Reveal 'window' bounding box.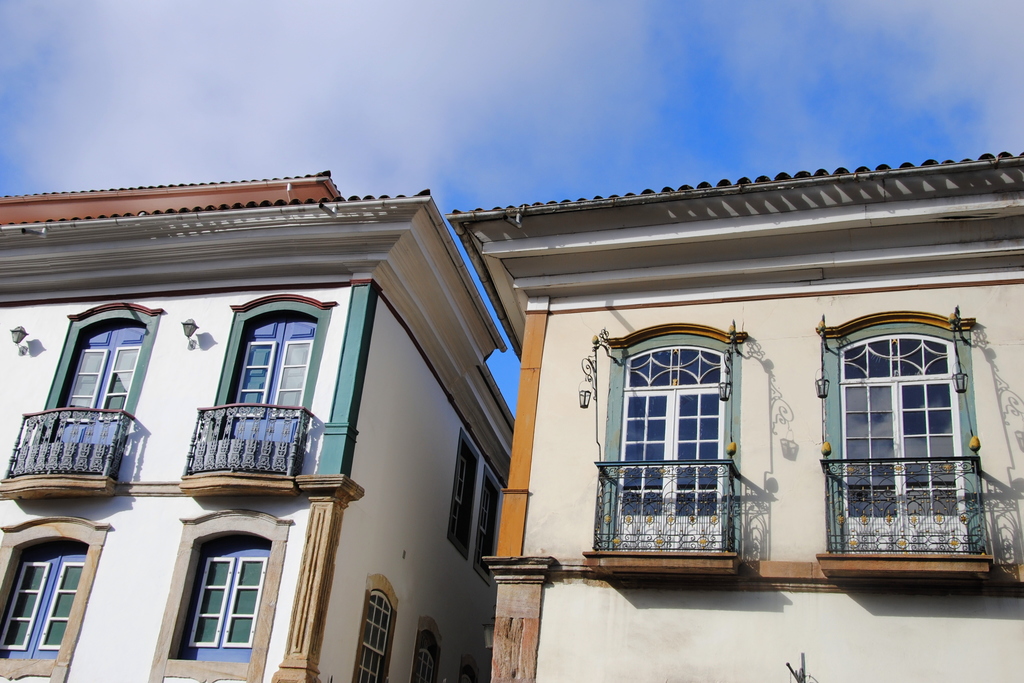
Revealed: [447,424,487,561].
